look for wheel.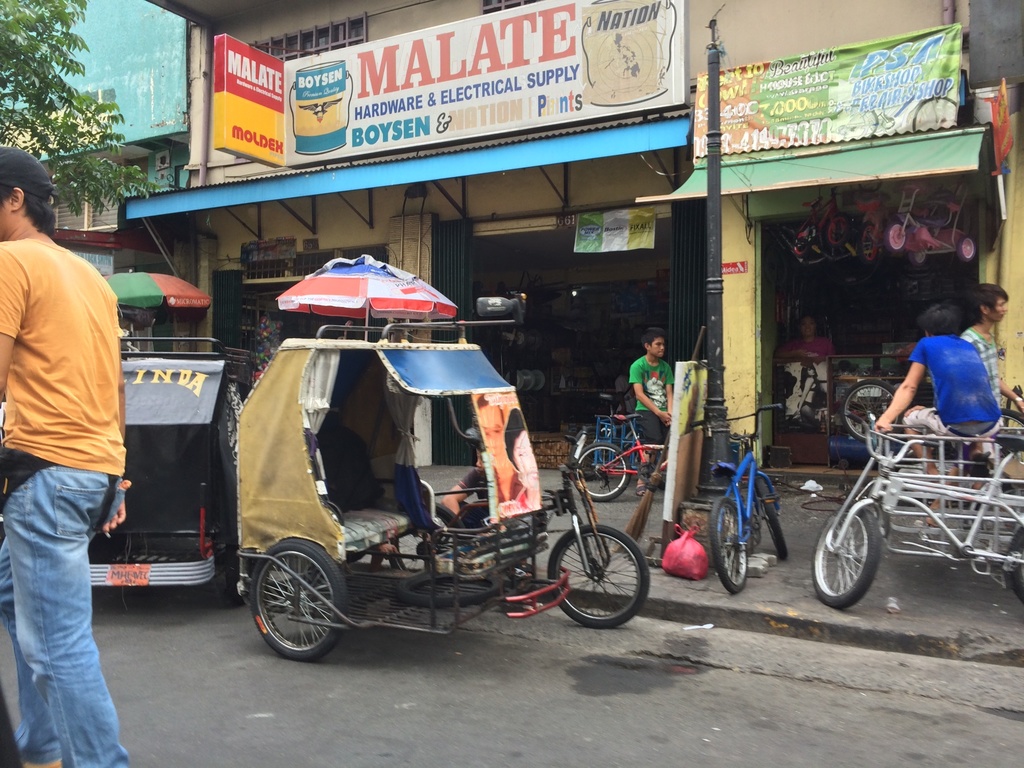
Found: bbox=(754, 476, 791, 561).
